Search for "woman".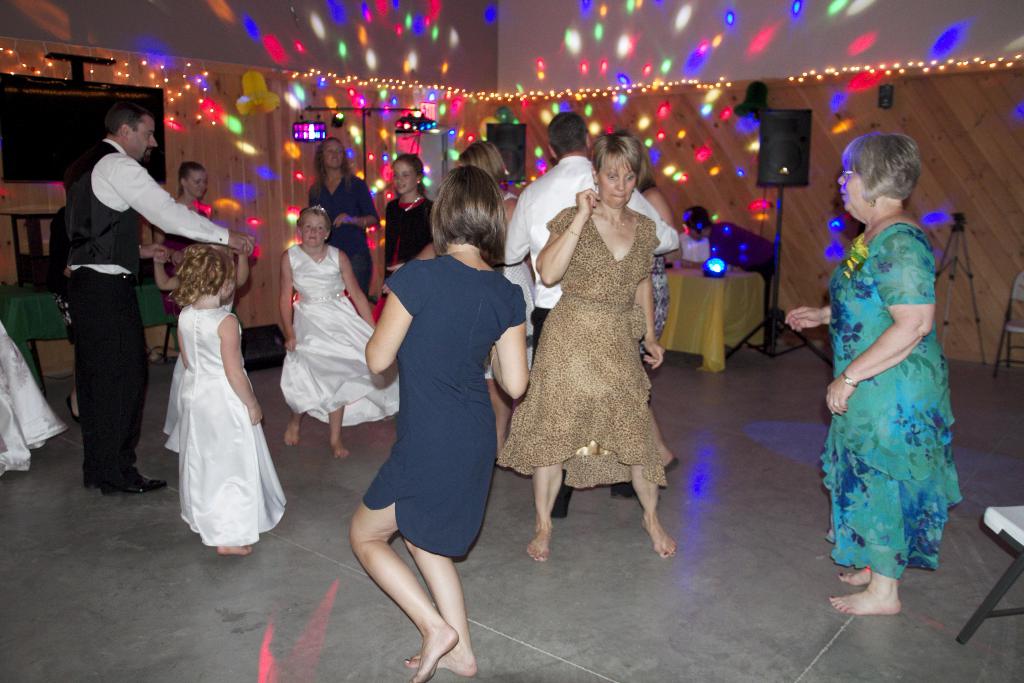
Found at crop(347, 165, 529, 682).
